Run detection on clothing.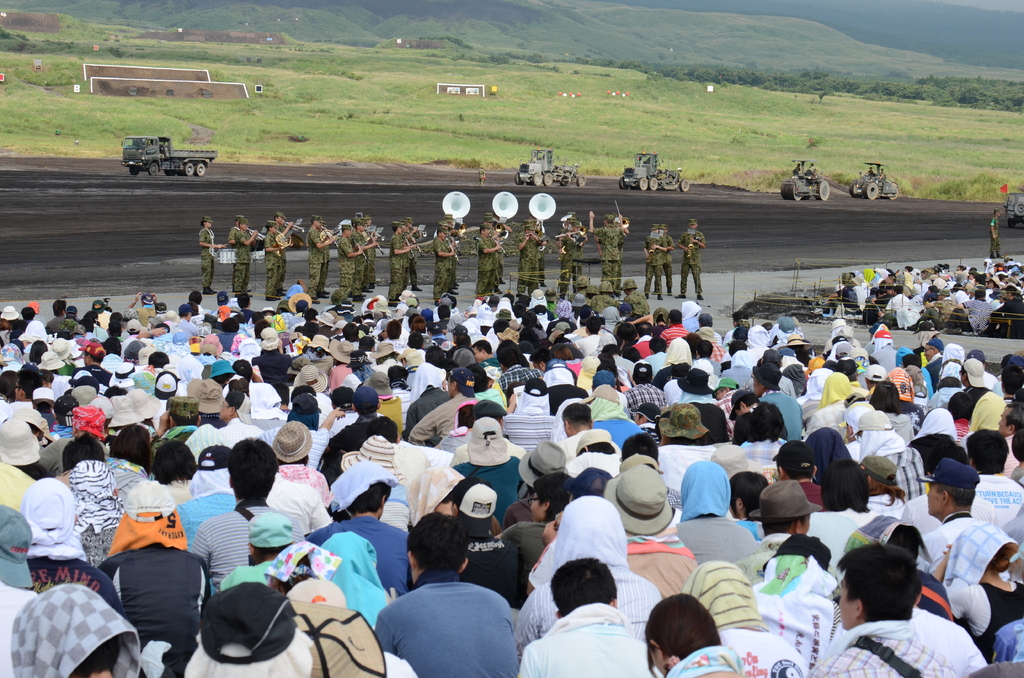
Result: Rect(38, 547, 121, 606).
